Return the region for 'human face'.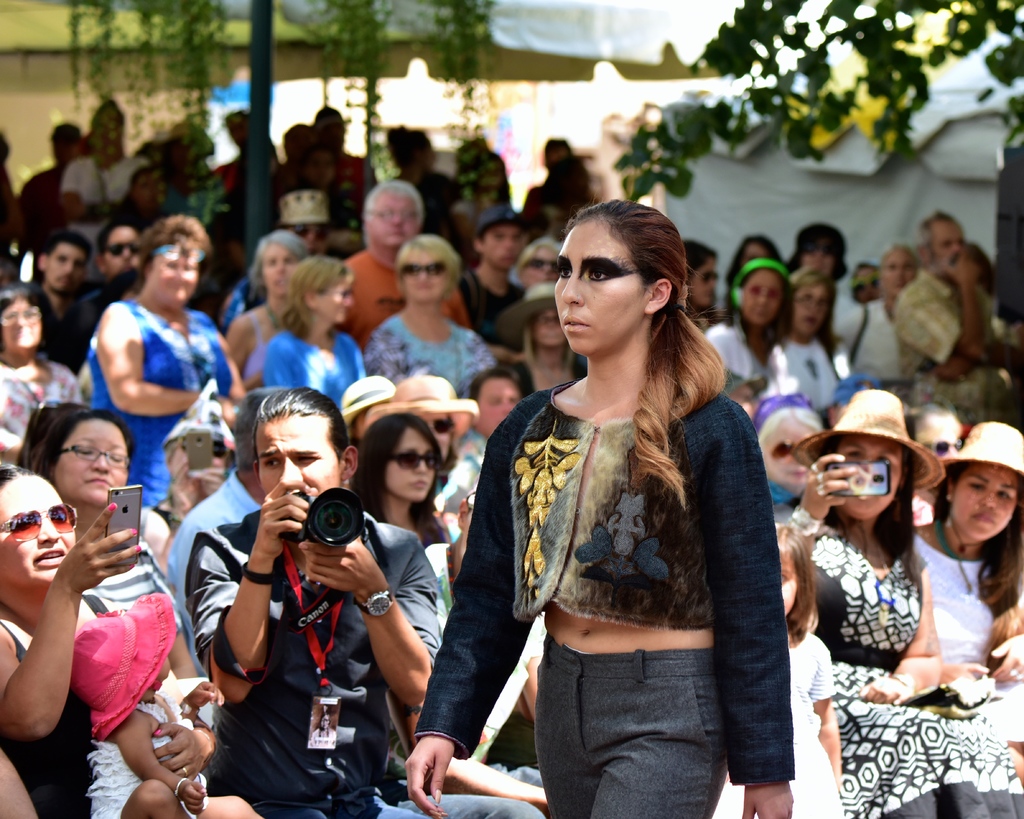
[881,255,917,301].
